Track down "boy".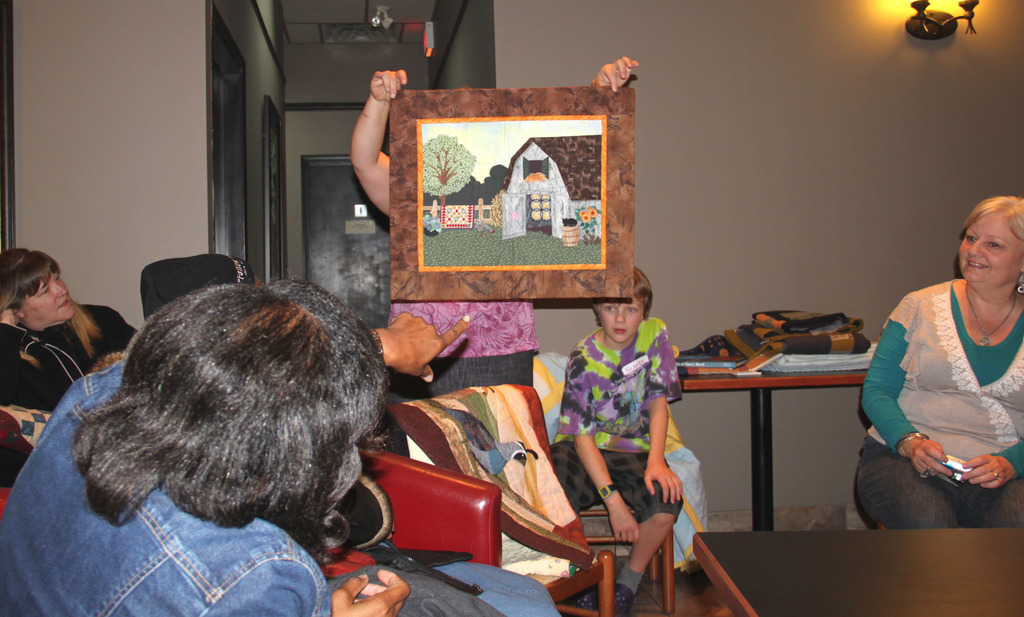
Tracked to [left=552, top=265, right=685, bottom=616].
